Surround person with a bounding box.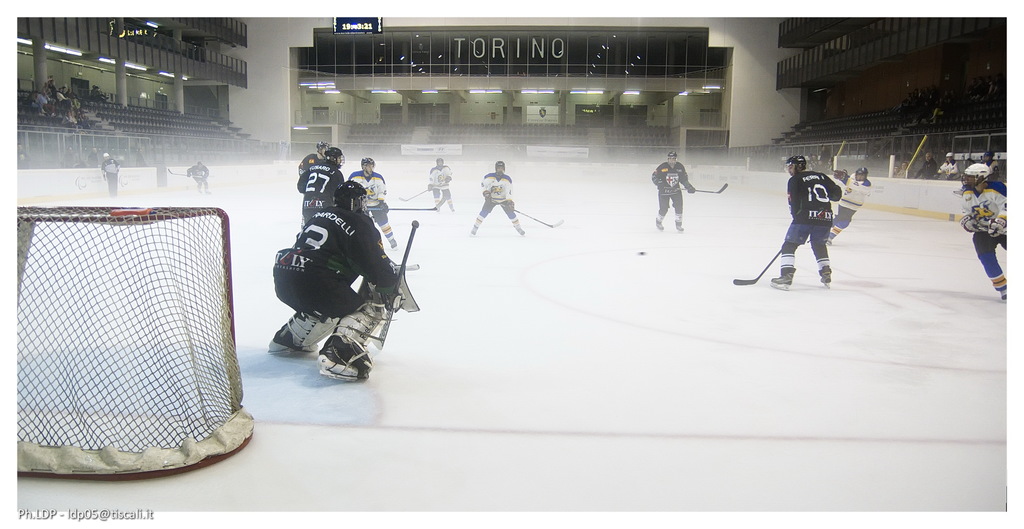
[88,148,100,173].
